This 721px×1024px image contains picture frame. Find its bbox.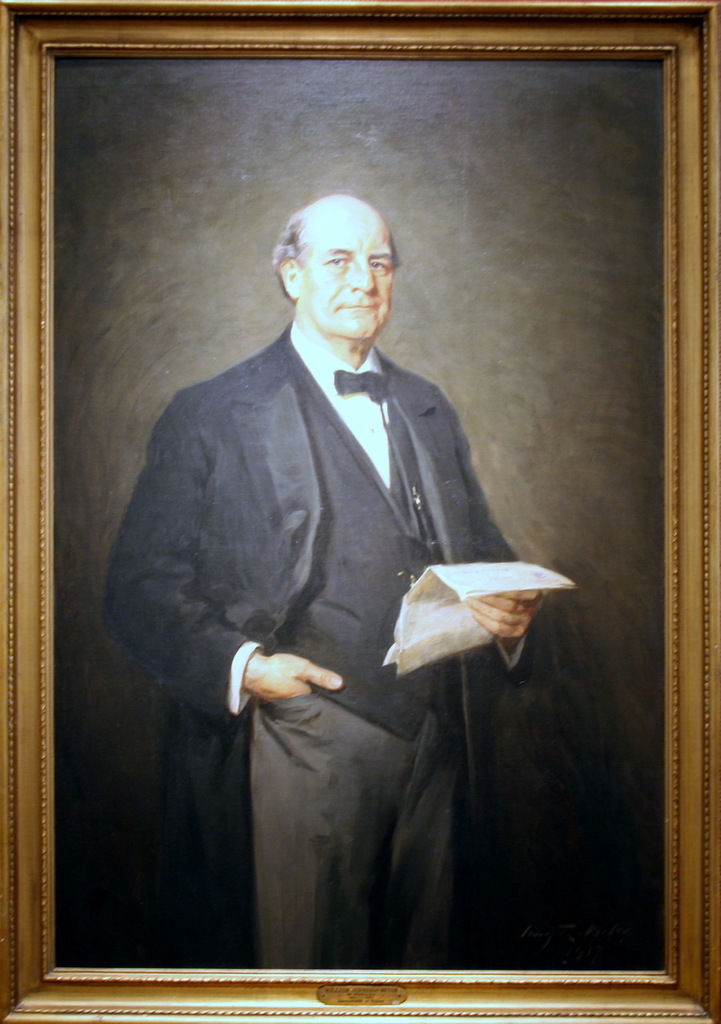
0/0/720/1023.
